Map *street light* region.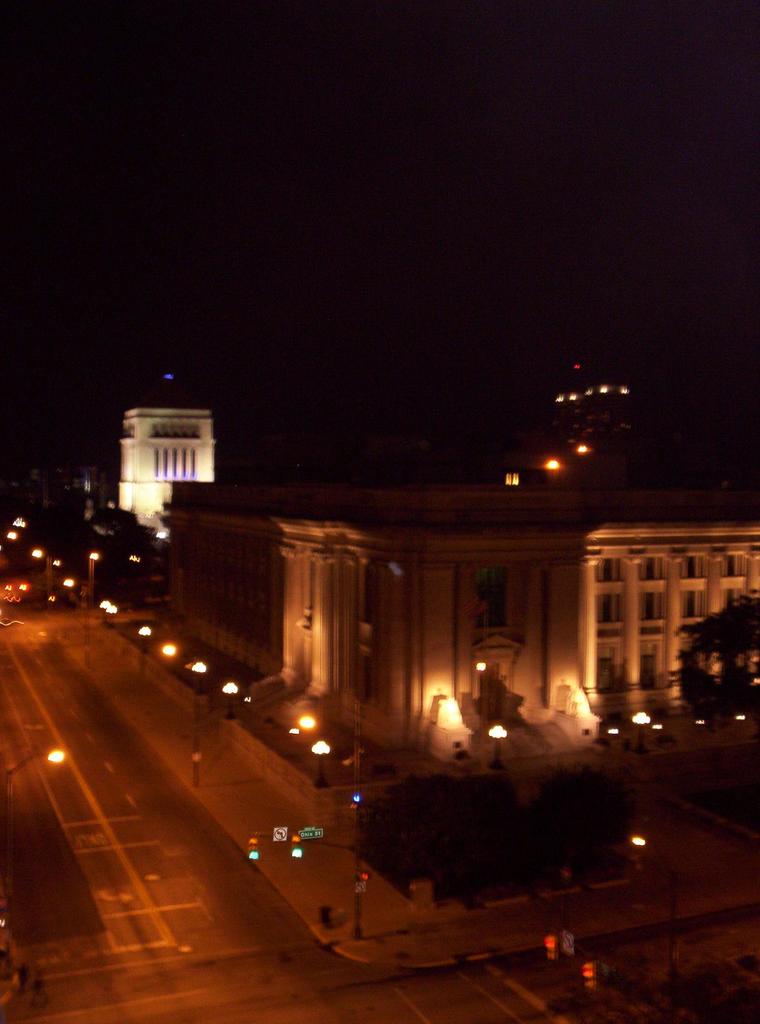
Mapped to BBox(308, 734, 357, 932).
